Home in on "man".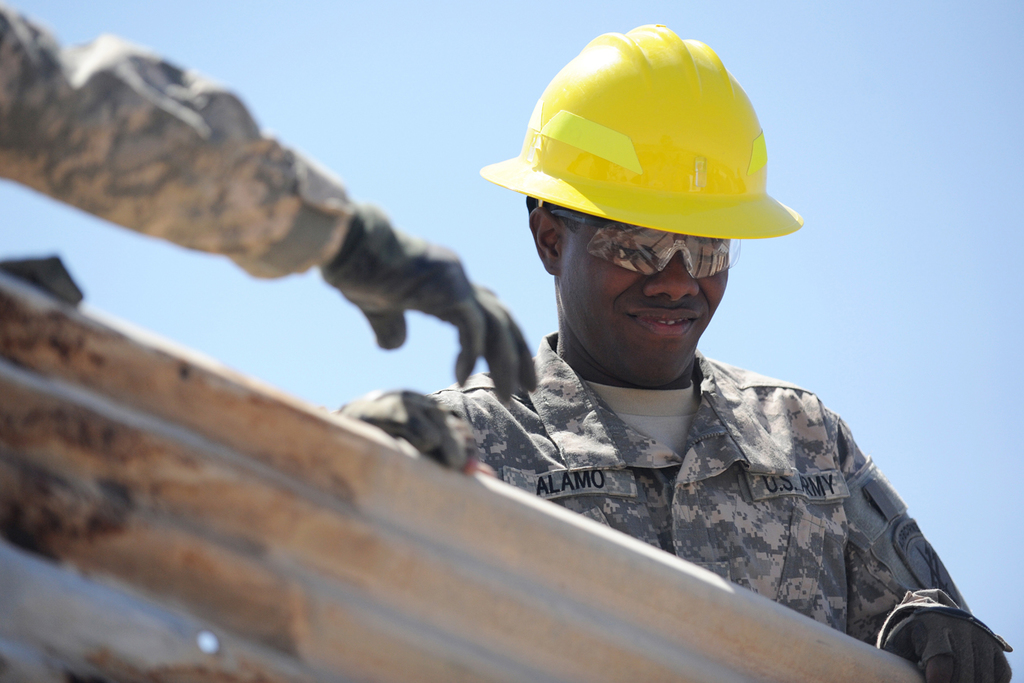
Homed in at l=321, t=26, r=955, b=660.
